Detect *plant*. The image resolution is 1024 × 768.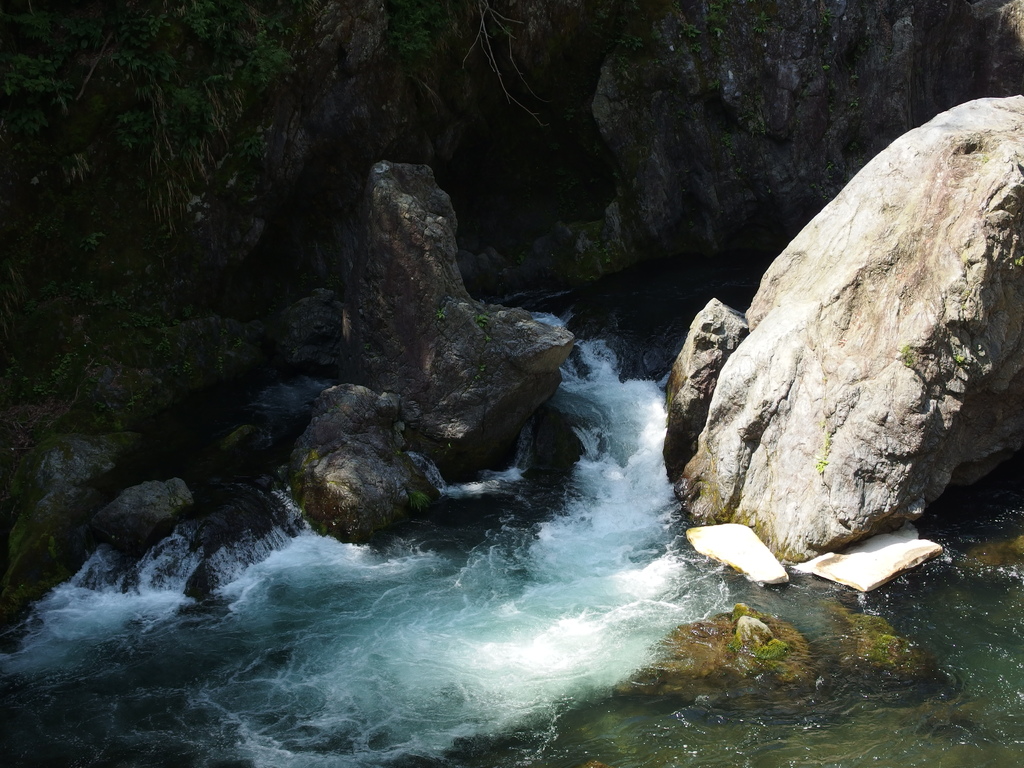
select_region(764, 186, 775, 196).
